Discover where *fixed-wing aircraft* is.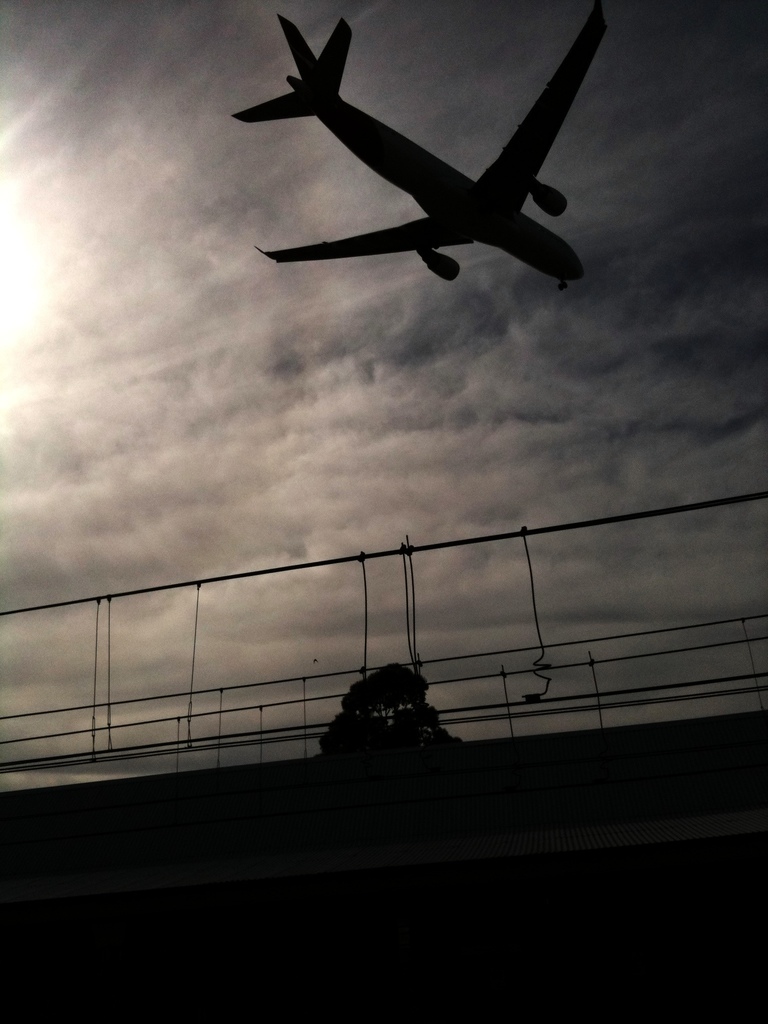
Discovered at (231, 11, 618, 291).
